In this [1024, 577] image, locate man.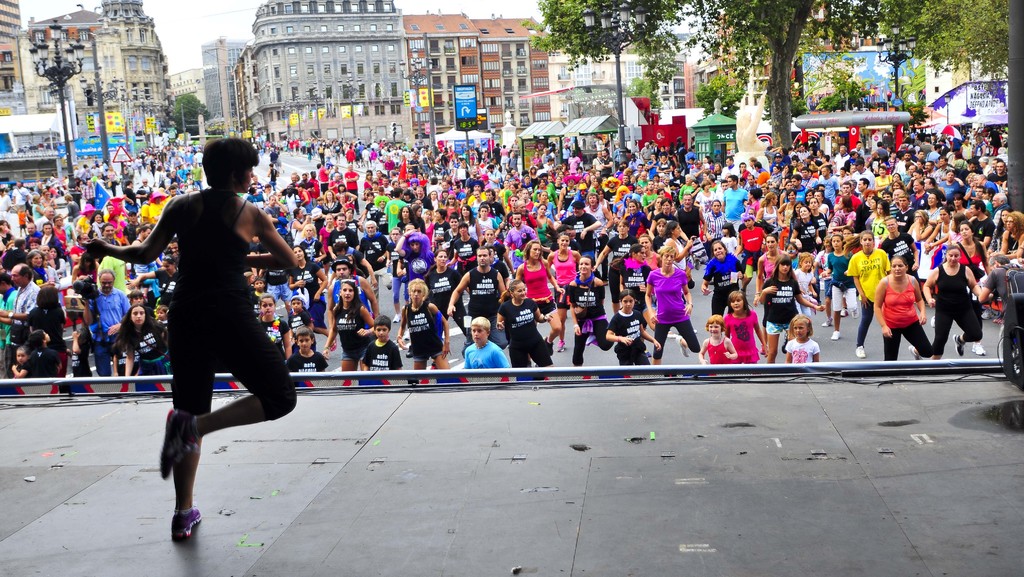
Bounding box: (817,165,838,199).
